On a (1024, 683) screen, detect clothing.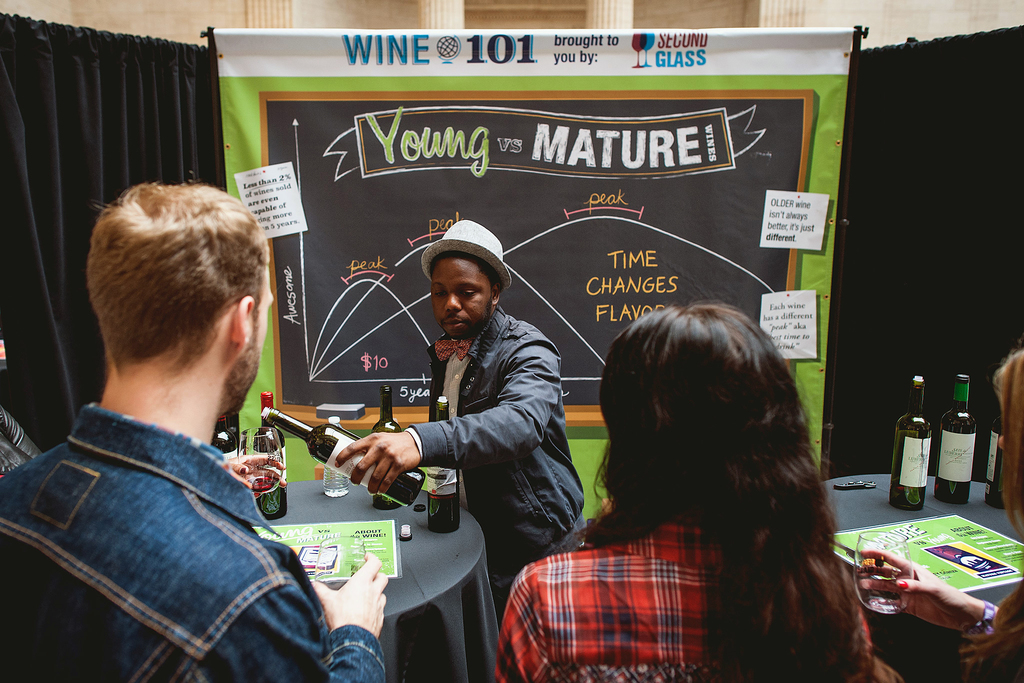
[left=493, top=522, right=883, bottom=682].
